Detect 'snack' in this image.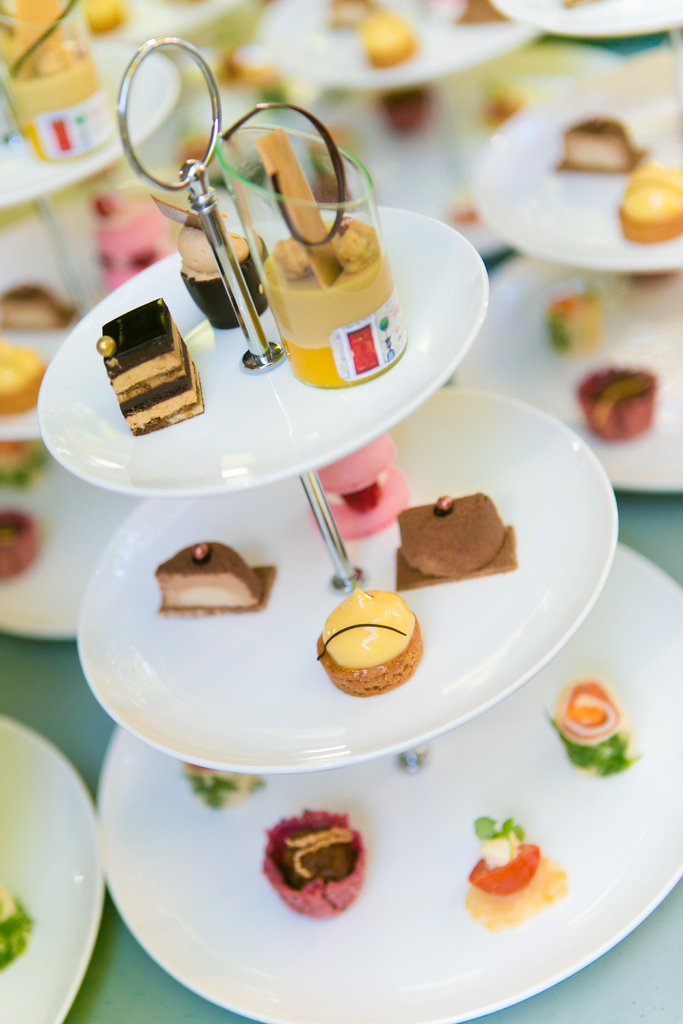
Detection: locate(270, 218, 402, 391).
